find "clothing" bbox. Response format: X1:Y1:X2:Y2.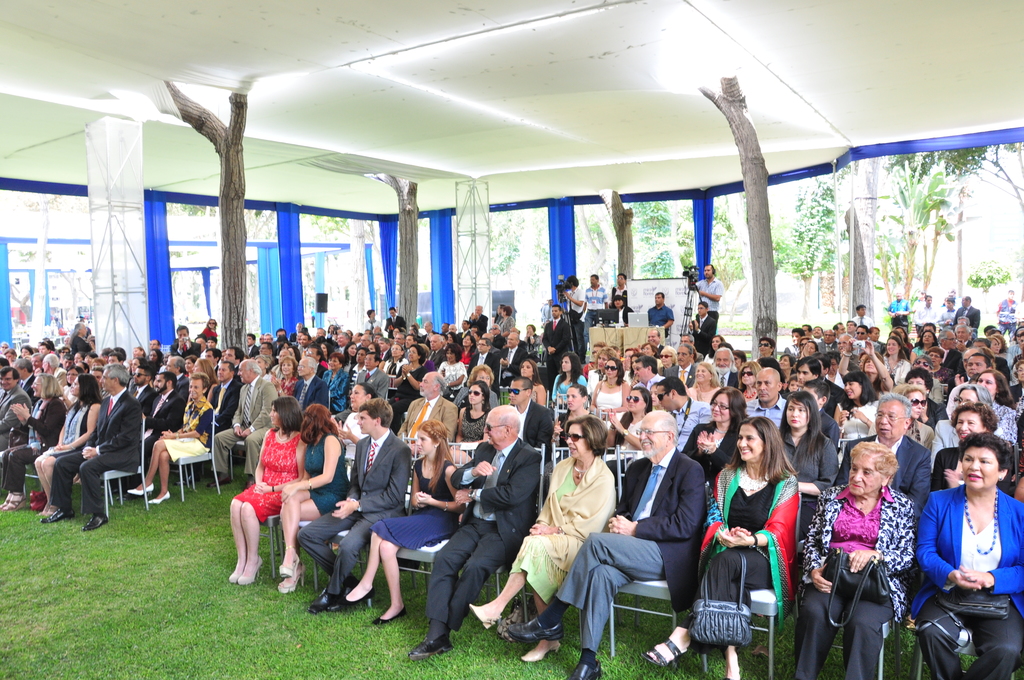
377:347:392:361.
